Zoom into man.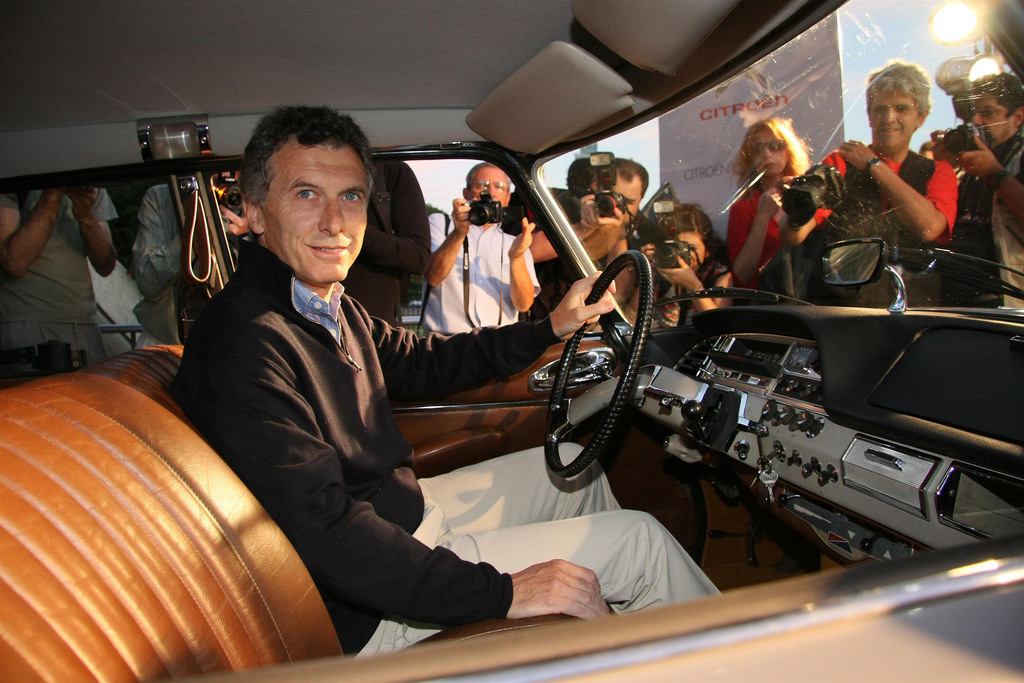
Zoom target: 922/72/1023/310.
